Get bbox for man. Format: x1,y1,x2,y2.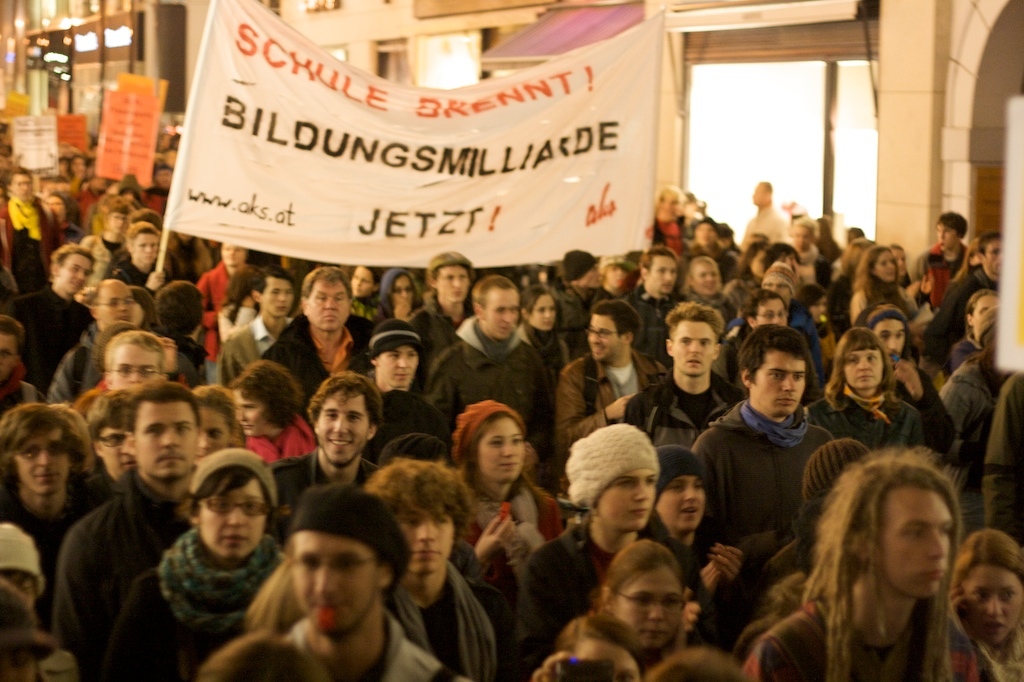
110,222,172,300.
